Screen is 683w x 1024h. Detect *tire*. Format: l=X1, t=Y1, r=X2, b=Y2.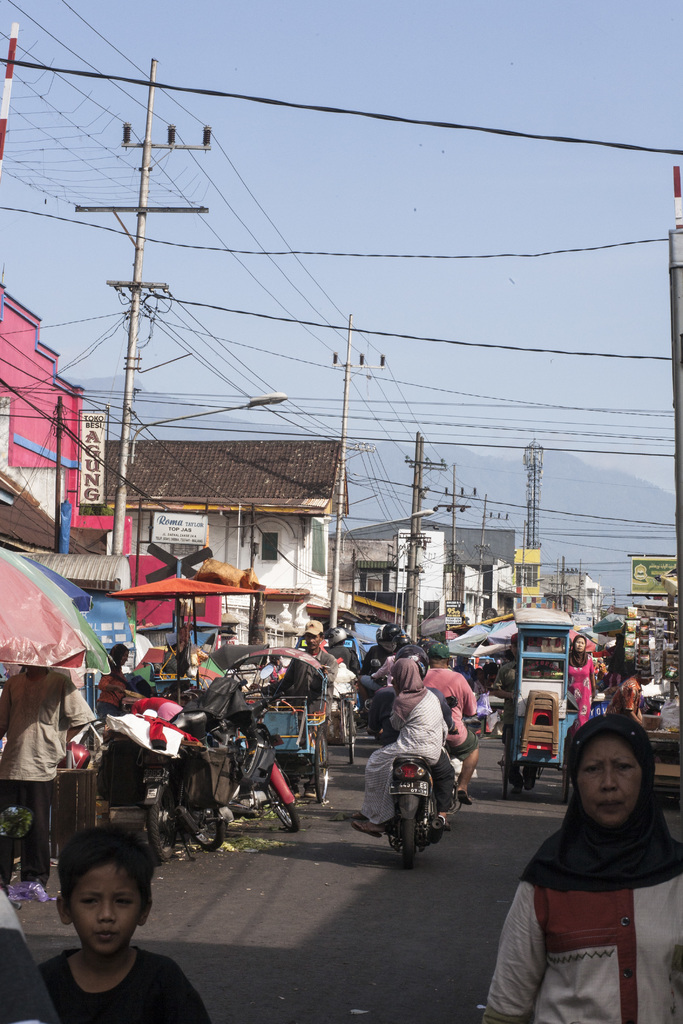
l=309, t=729, r=332, b=804.
